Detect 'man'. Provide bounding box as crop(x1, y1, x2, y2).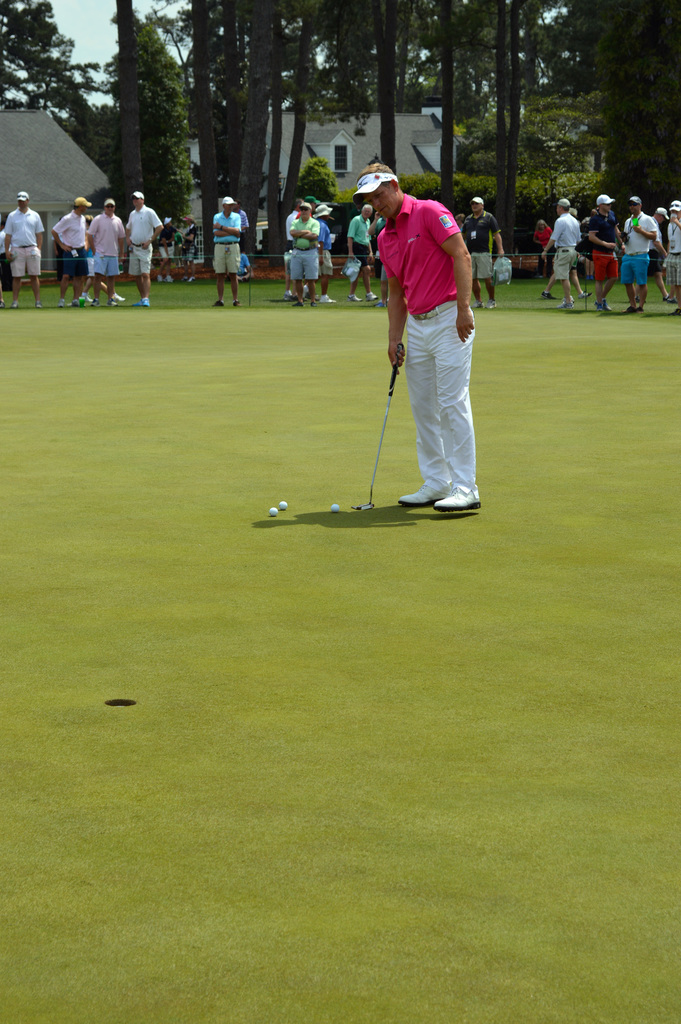
crop(284, 202, 320, 311).
